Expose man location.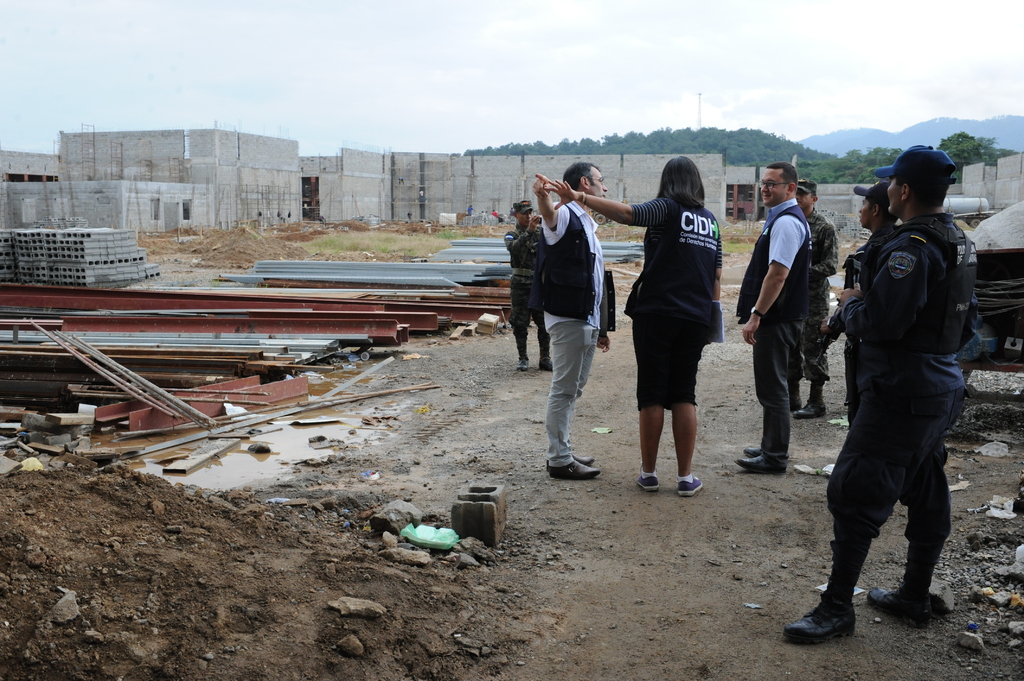
Exposed at x1=791, y1=177, x2=838, y2=418.
